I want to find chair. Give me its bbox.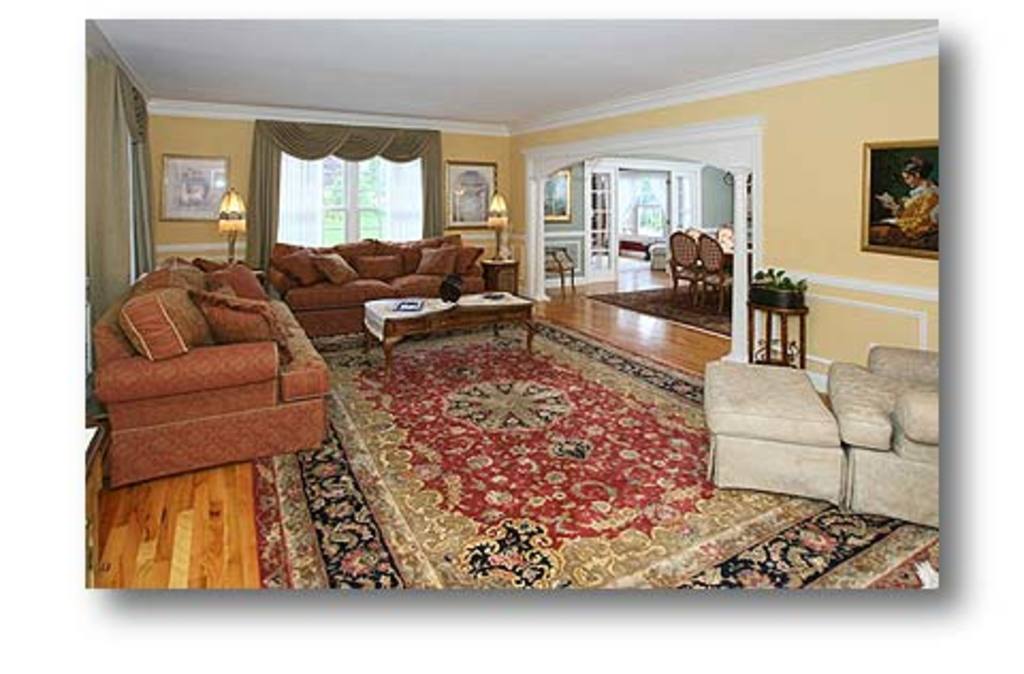
[702,346,941,529].
